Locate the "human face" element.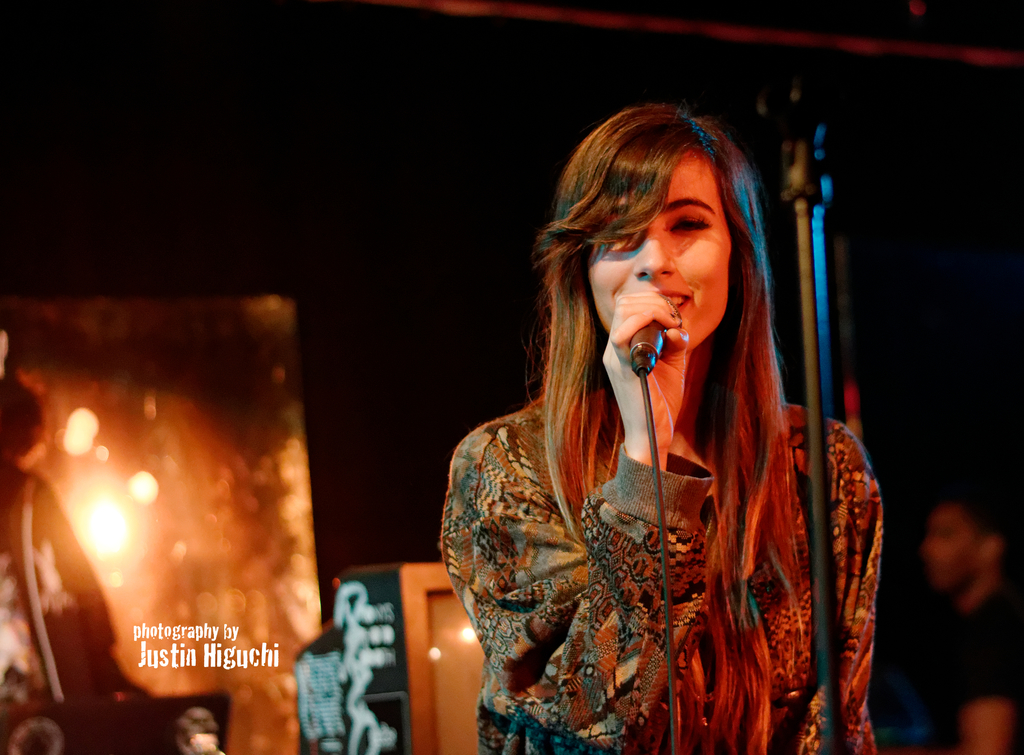
Element bbox: select_region(926, 506, 981, 588).
